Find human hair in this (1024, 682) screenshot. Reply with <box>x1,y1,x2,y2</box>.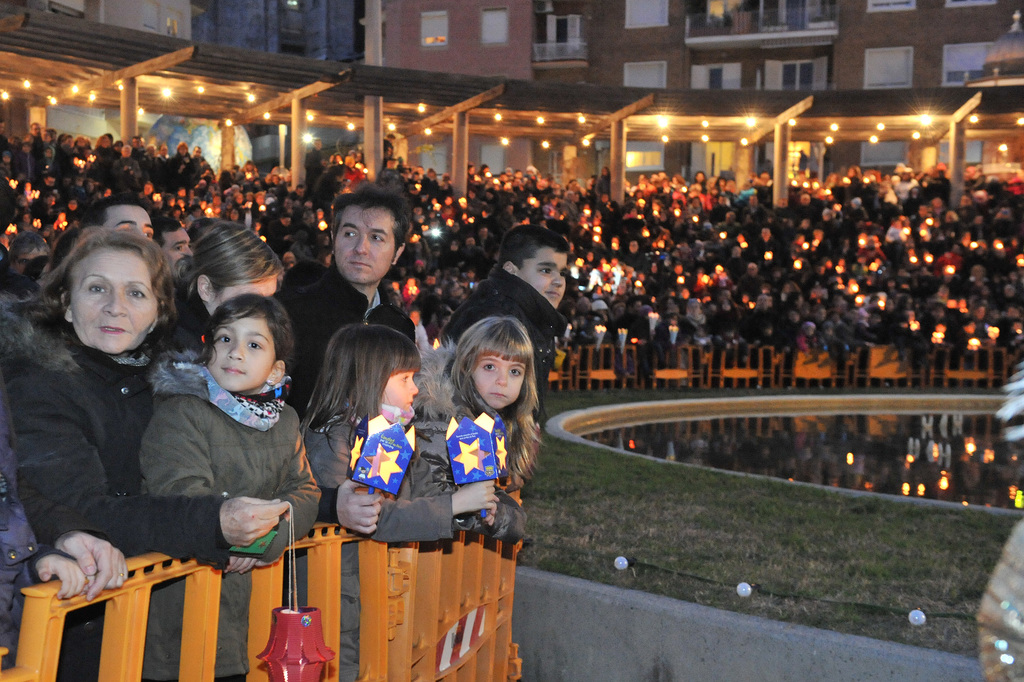
<box>443,310,545,424</box>.
